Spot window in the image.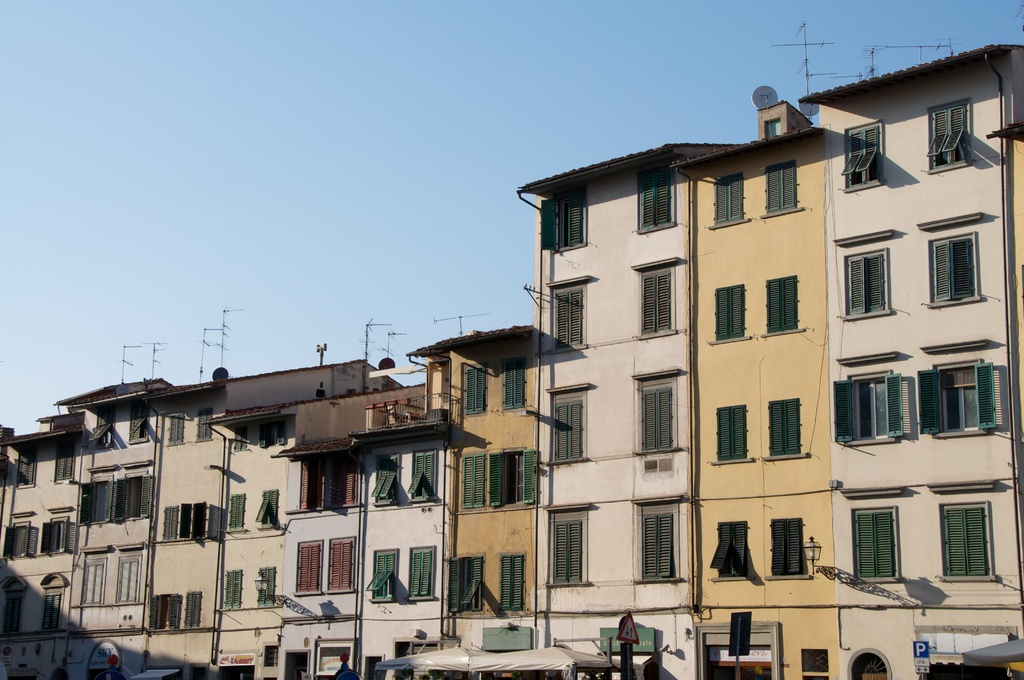
window found at <region>803, 674, 829, 679</region>.
